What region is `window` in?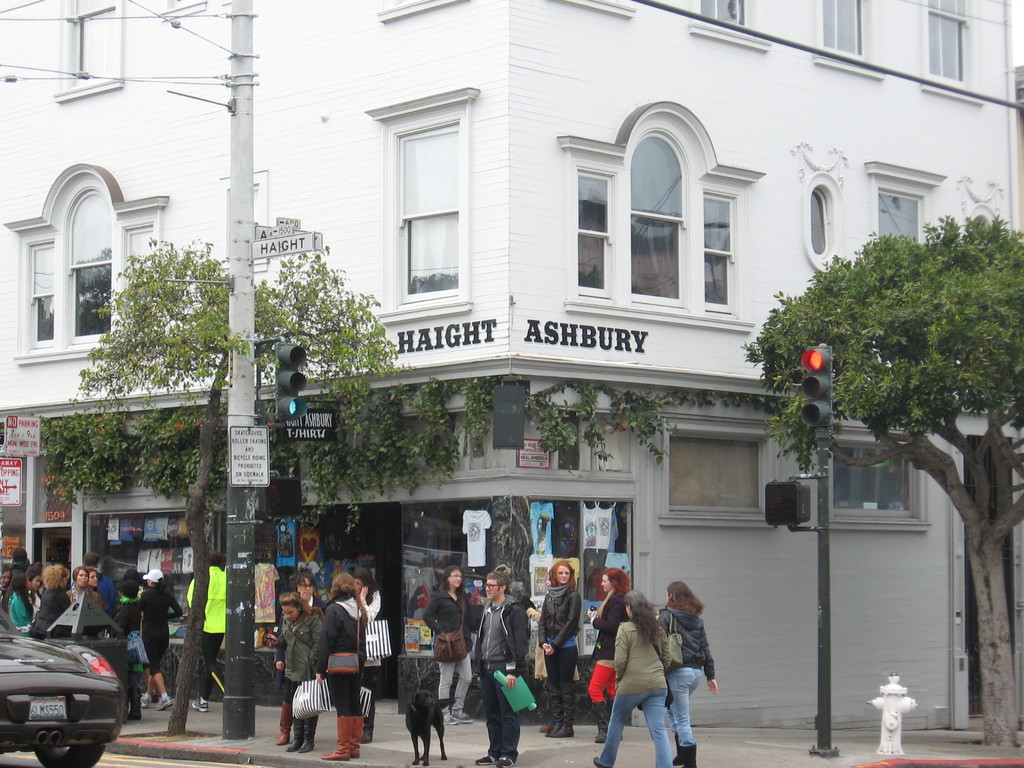
bbox=[832, 447, 910, 514].
